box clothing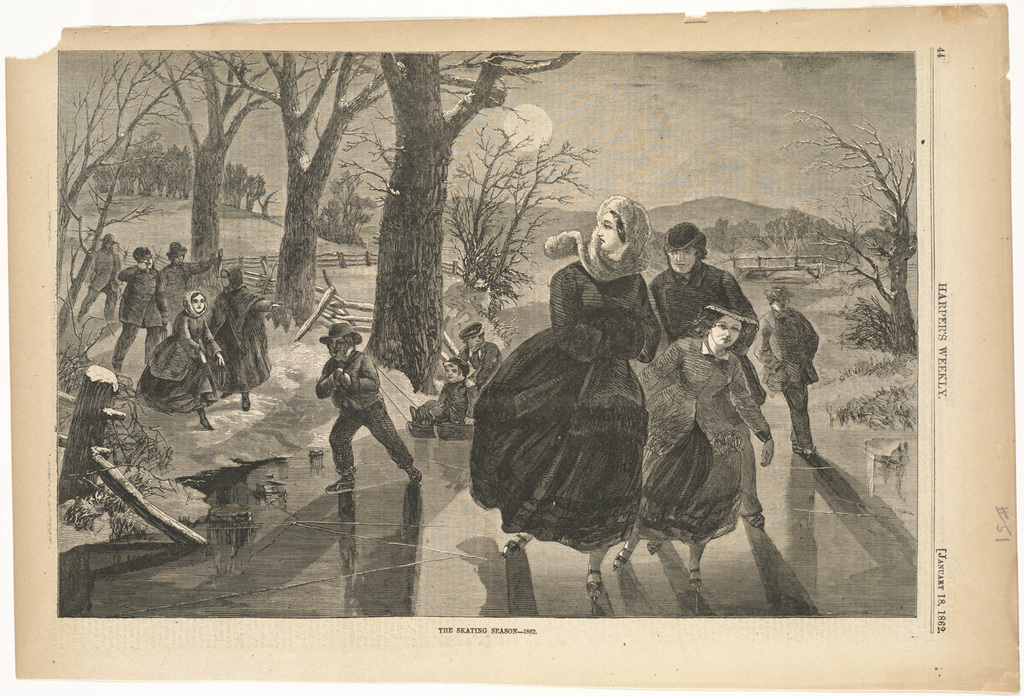
region(160, 259, 214, 336)
